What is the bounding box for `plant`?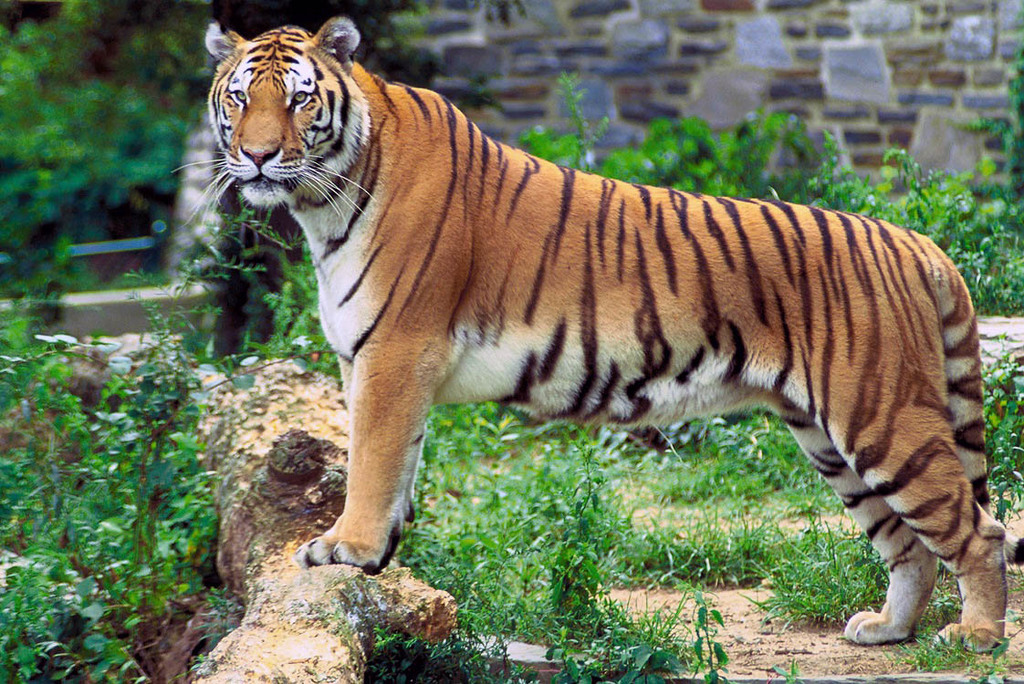
l=119, t=202, r=297, b=389.
